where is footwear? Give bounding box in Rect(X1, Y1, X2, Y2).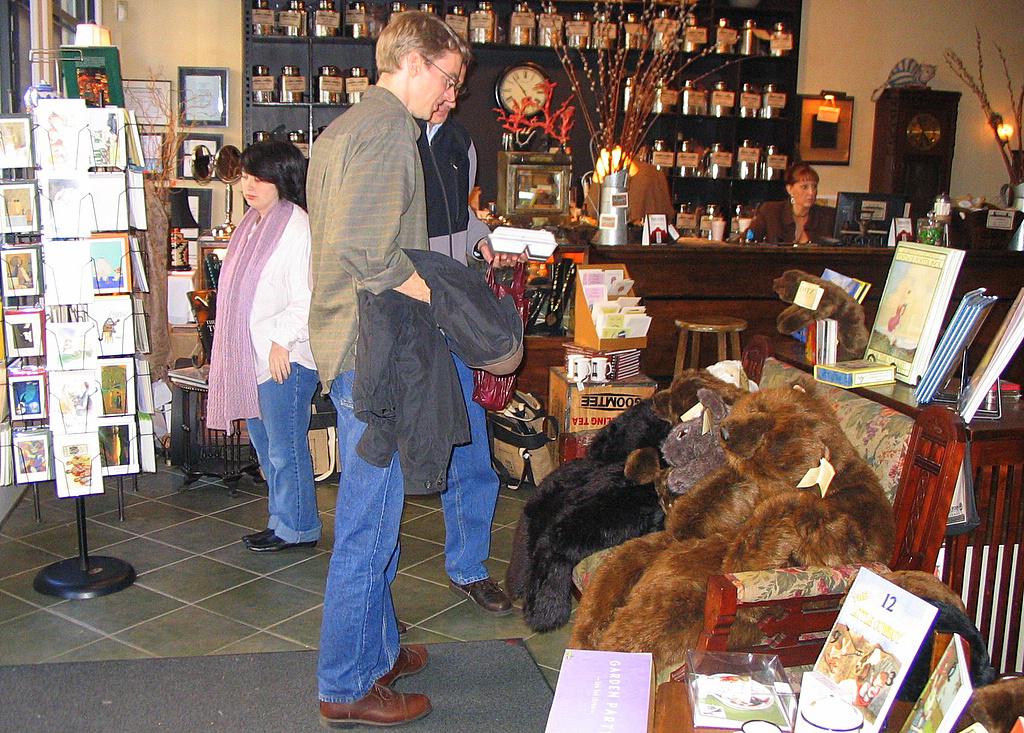
Rect(446, 573, 518, 611).
